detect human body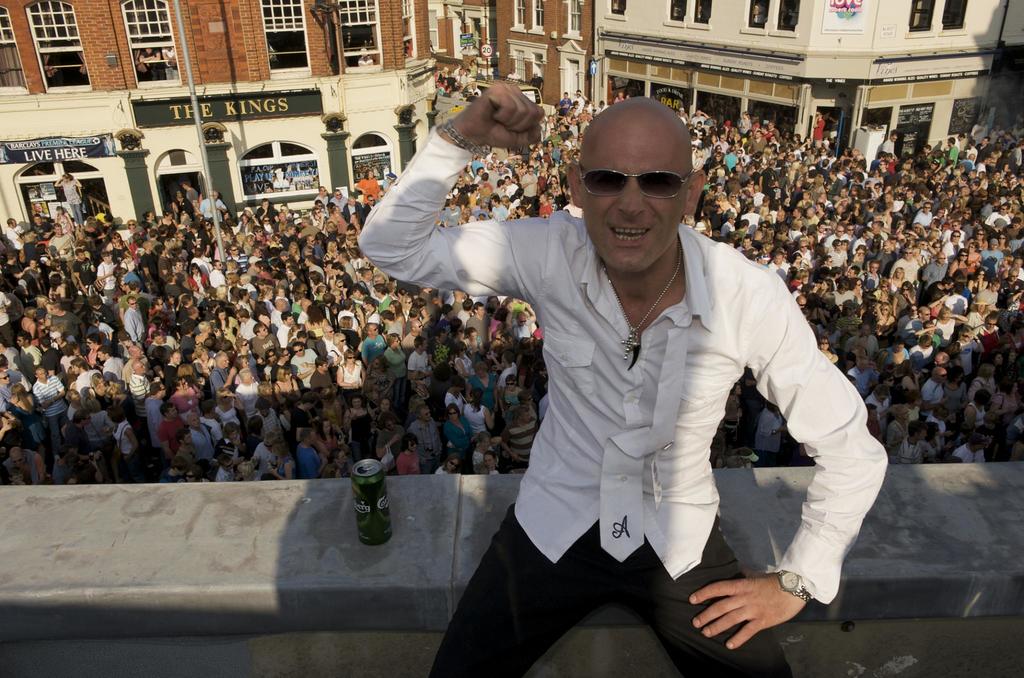
<bbox>908, 205, 918, 219</bbox>
